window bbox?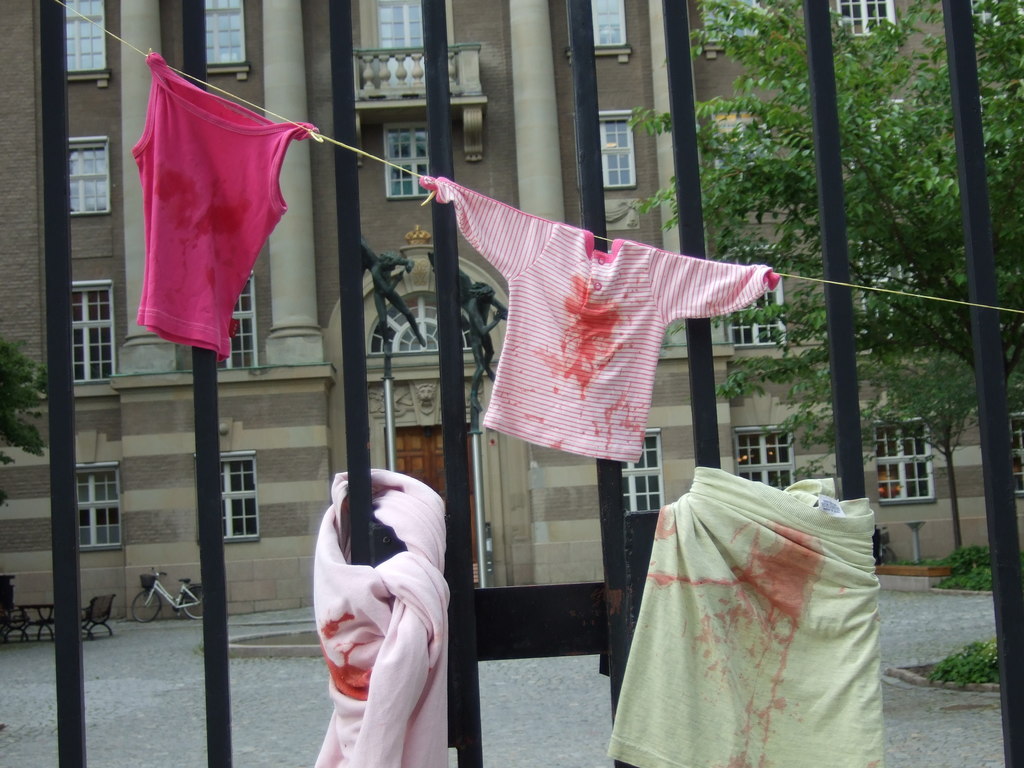
bbox=[204, 0, 245, 66]
